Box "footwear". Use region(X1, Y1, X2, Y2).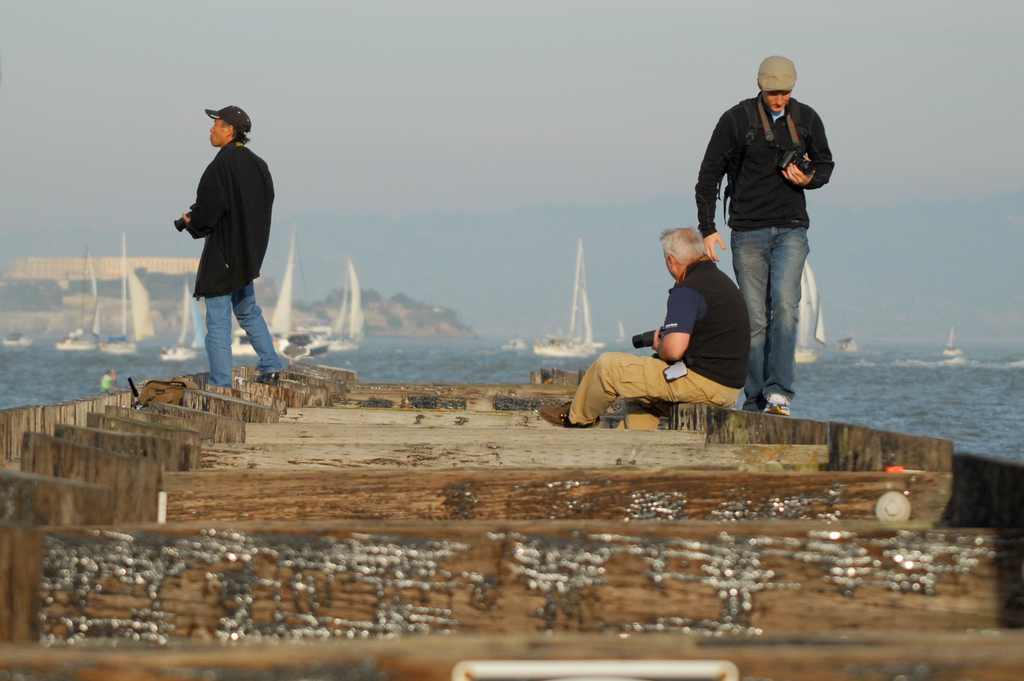
region(758, 390, 793, 415).
